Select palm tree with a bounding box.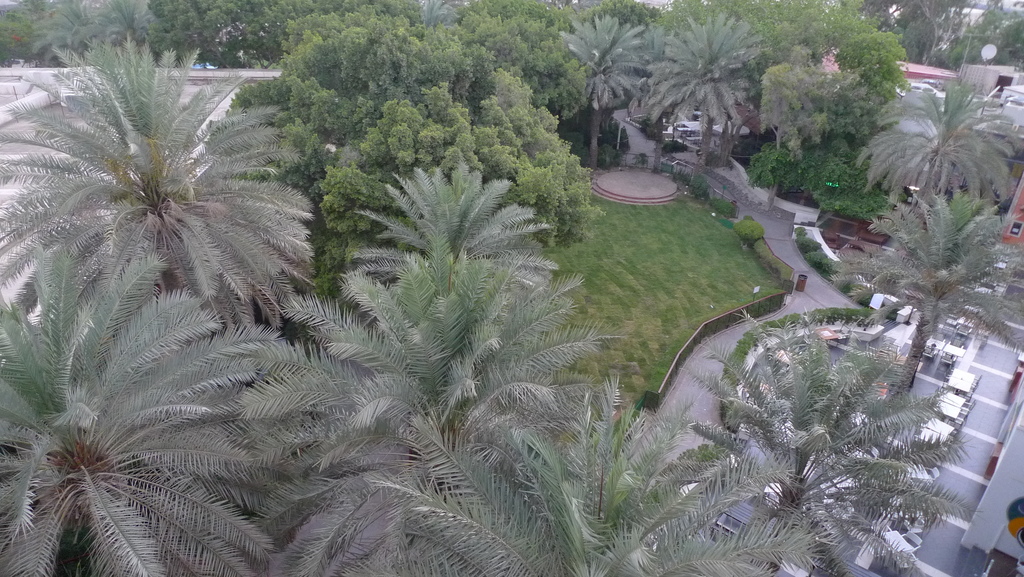
box=[0, 0, 1023, 576].
